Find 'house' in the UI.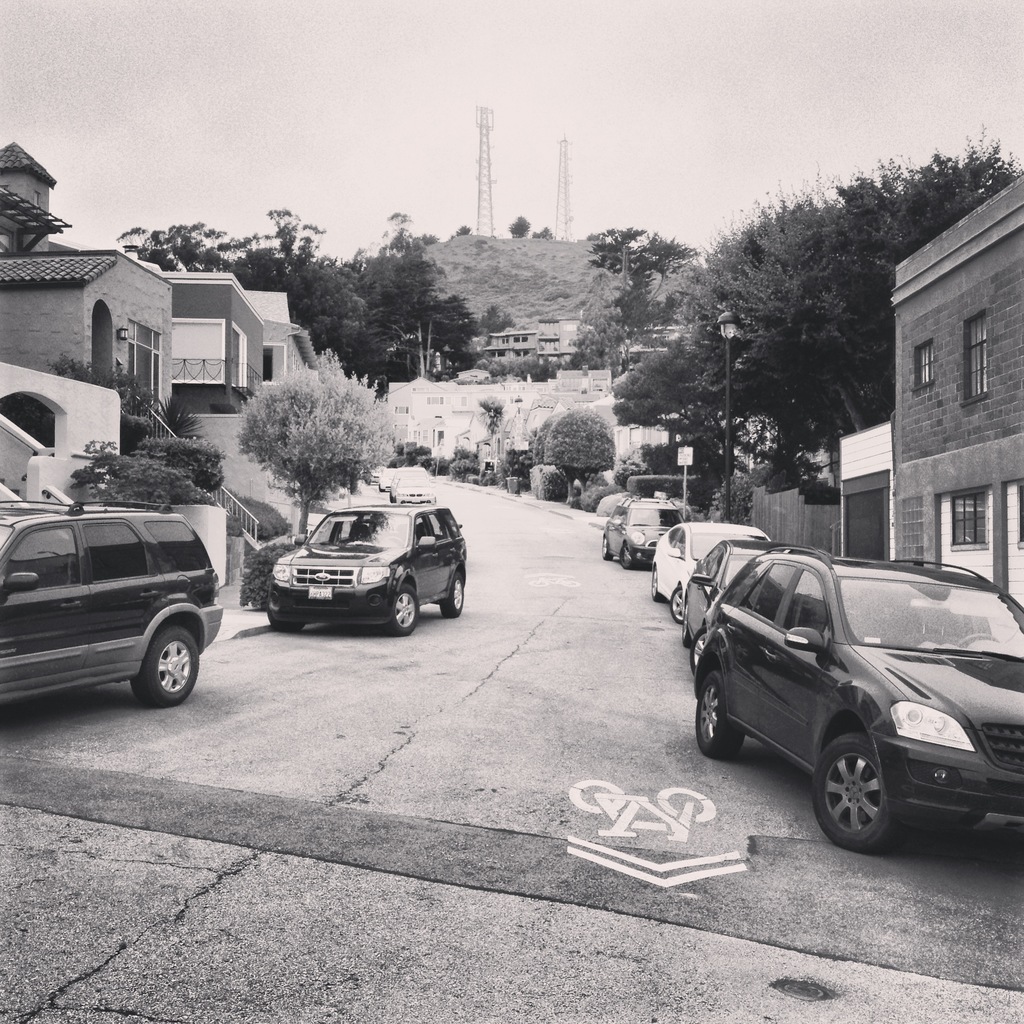
UI element at <bbox>116, 253, 331, 429</bbox>.
